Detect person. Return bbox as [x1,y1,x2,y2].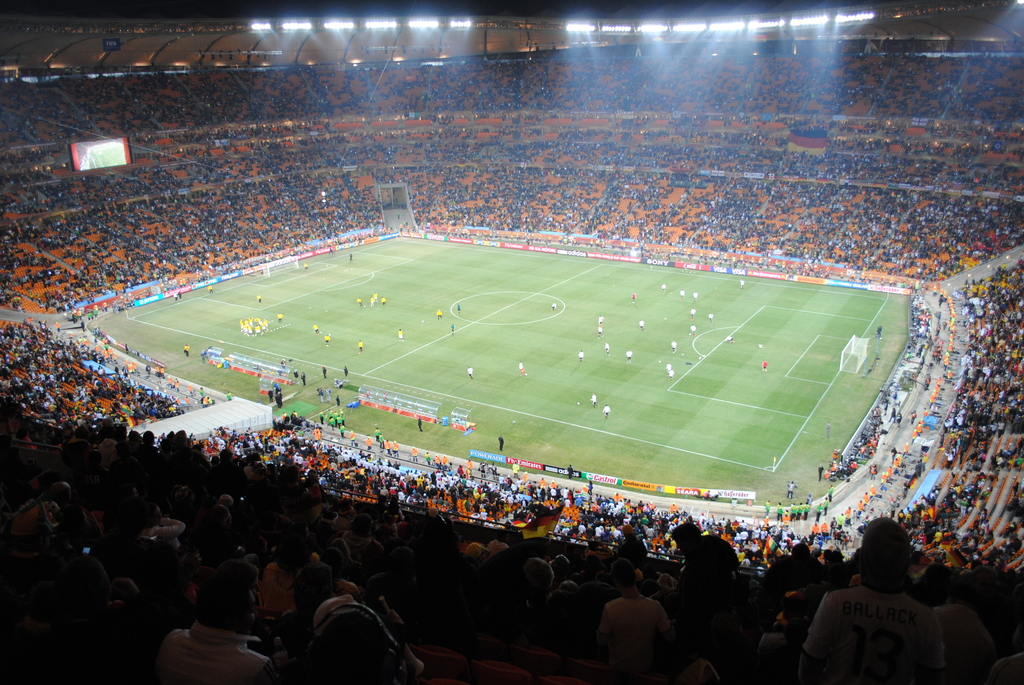
[373,292,377,301].
